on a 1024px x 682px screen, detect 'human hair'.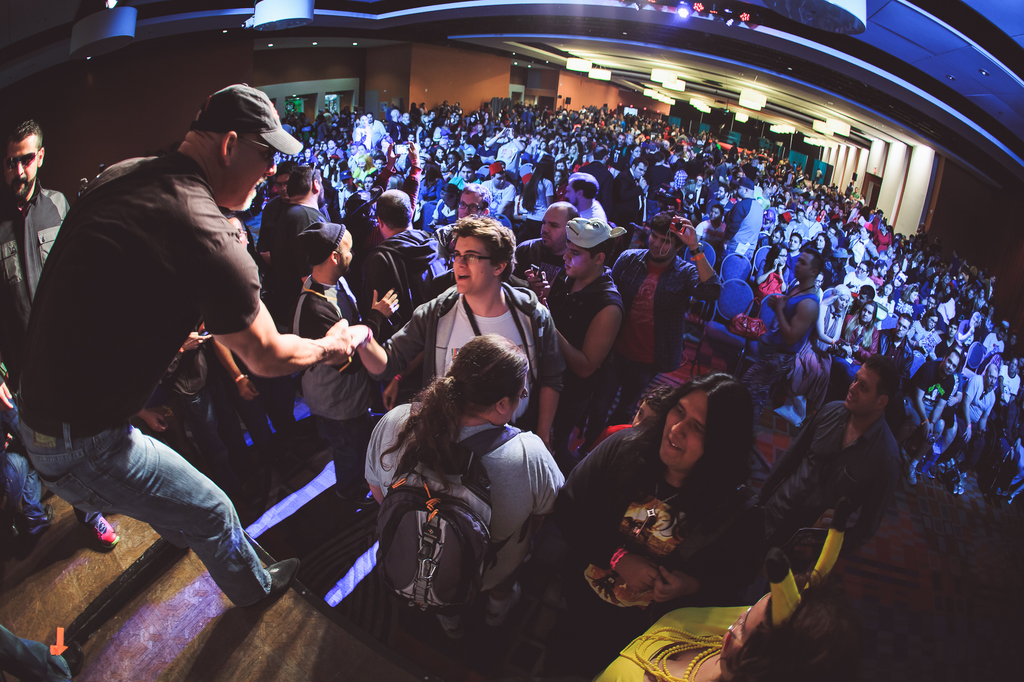
bbox=[595, 239, 614, 265].
